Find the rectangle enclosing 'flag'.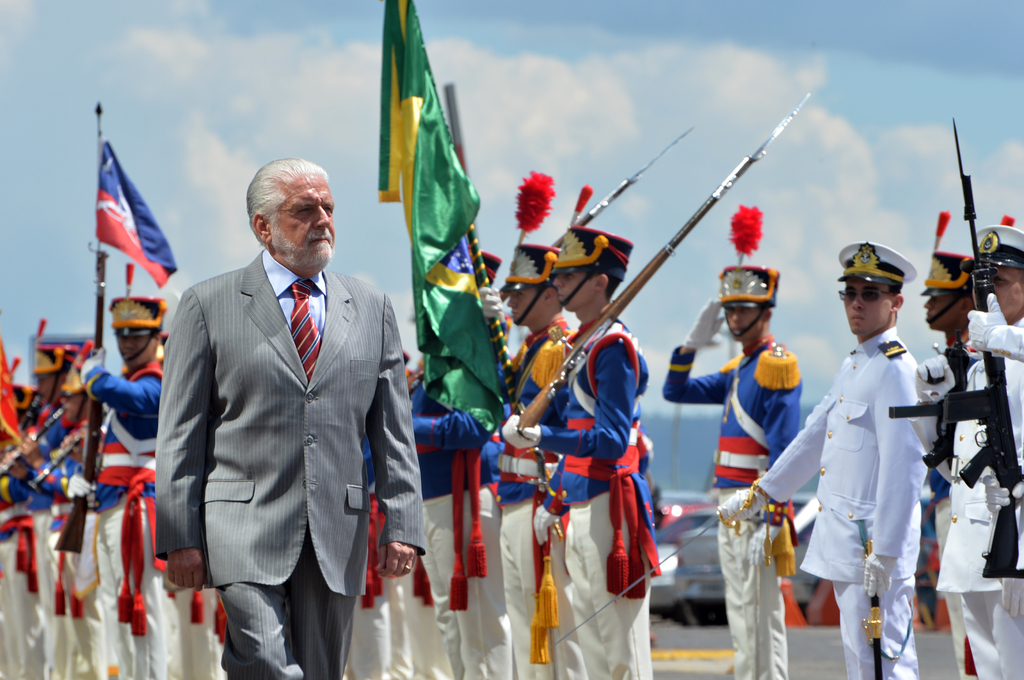
<box>0,324,19,445</box>.
